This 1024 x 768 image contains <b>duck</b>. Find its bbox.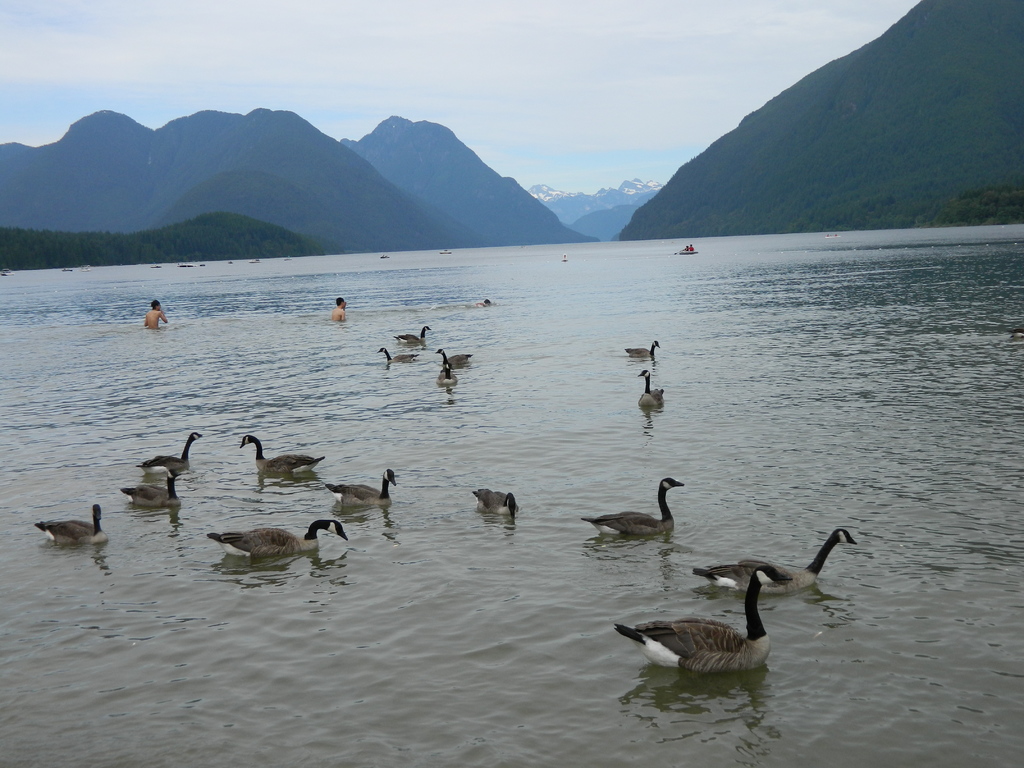
left=474, top=486, right=518, bottom=520.
